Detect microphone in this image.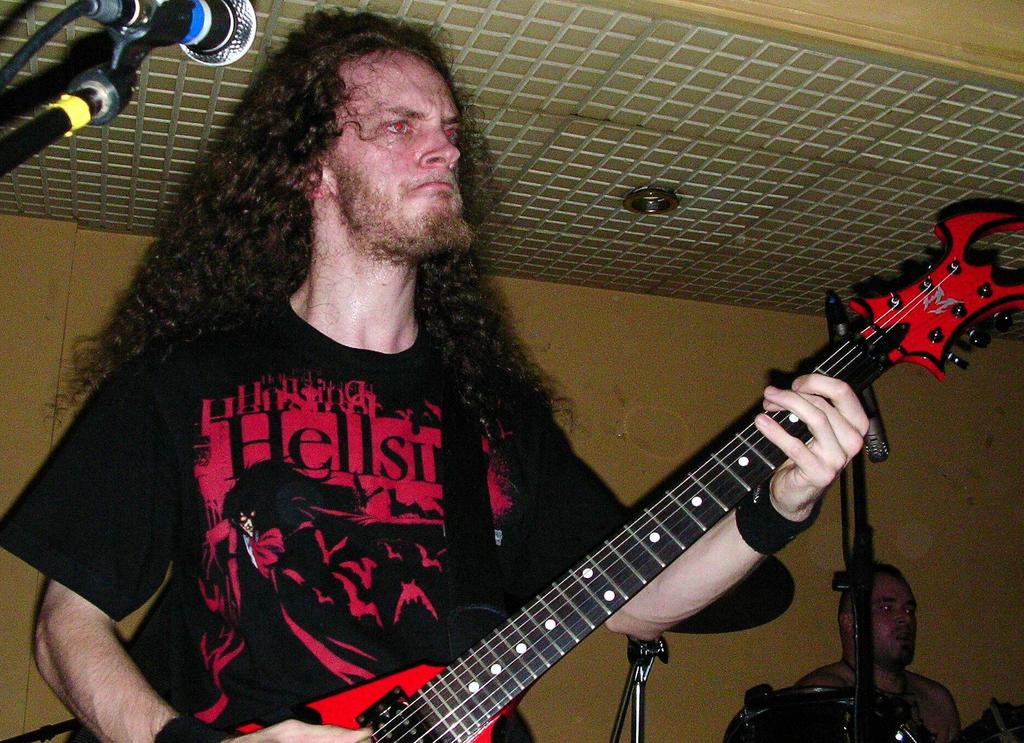
Detection: box(85, 0, 262, 66).
